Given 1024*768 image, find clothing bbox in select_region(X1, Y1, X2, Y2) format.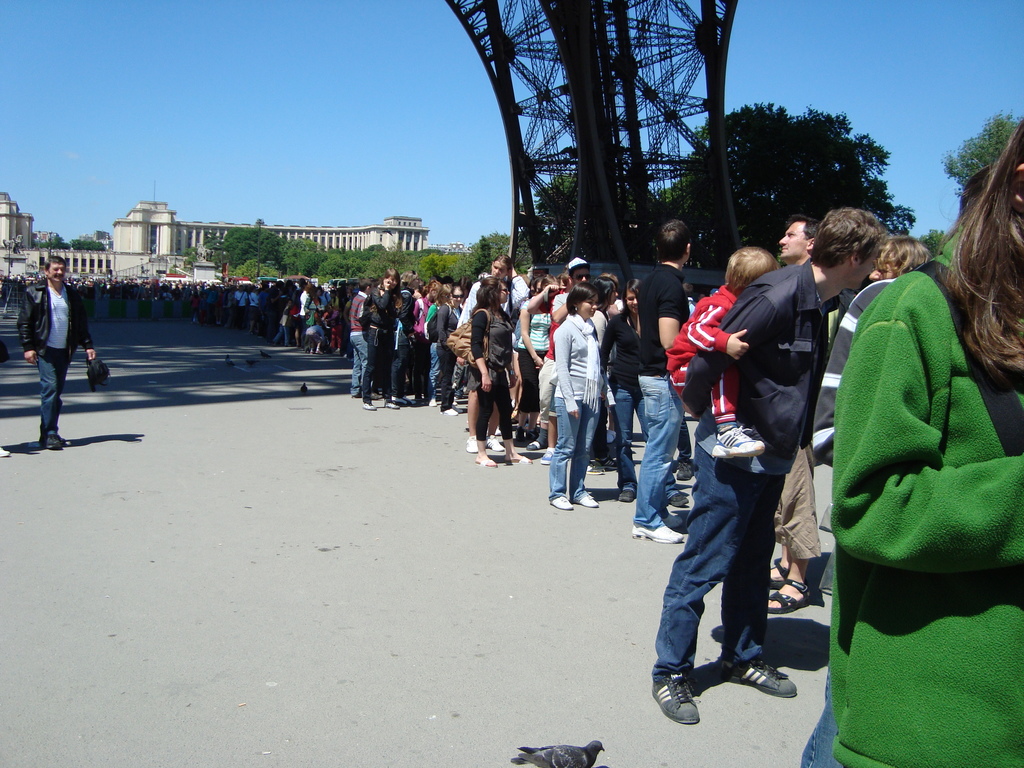
select_region(668, 282, 744, 428).
